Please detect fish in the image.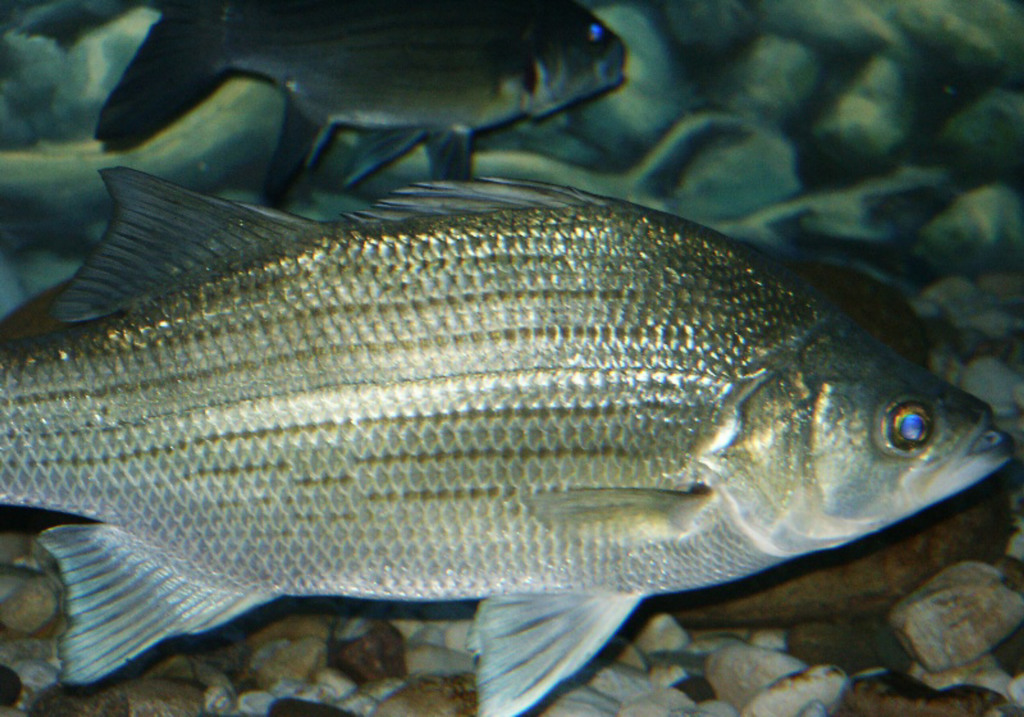
region(0, 161, 1021, 716).
